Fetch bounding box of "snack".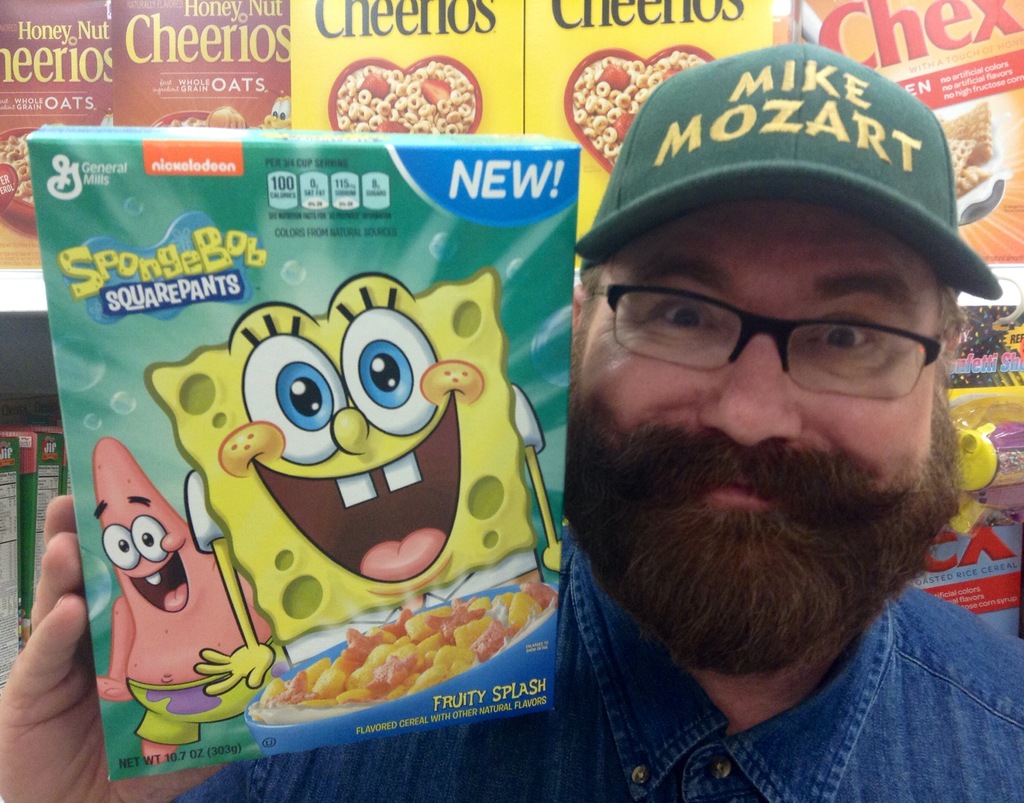
Bbox: x1=156, y1=104, x2=248, y2=130.
